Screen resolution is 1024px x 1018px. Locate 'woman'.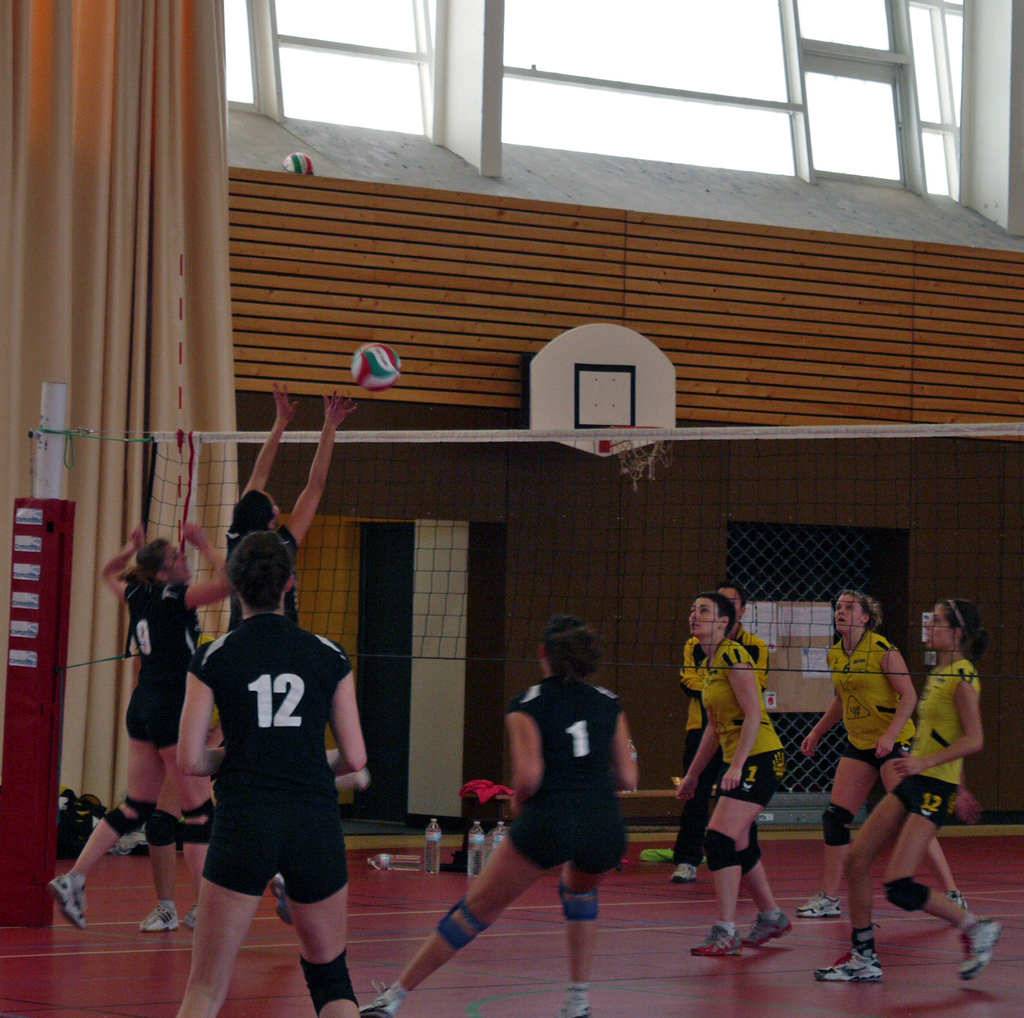
x1=677, y1=588, x2=784, y2=953.
